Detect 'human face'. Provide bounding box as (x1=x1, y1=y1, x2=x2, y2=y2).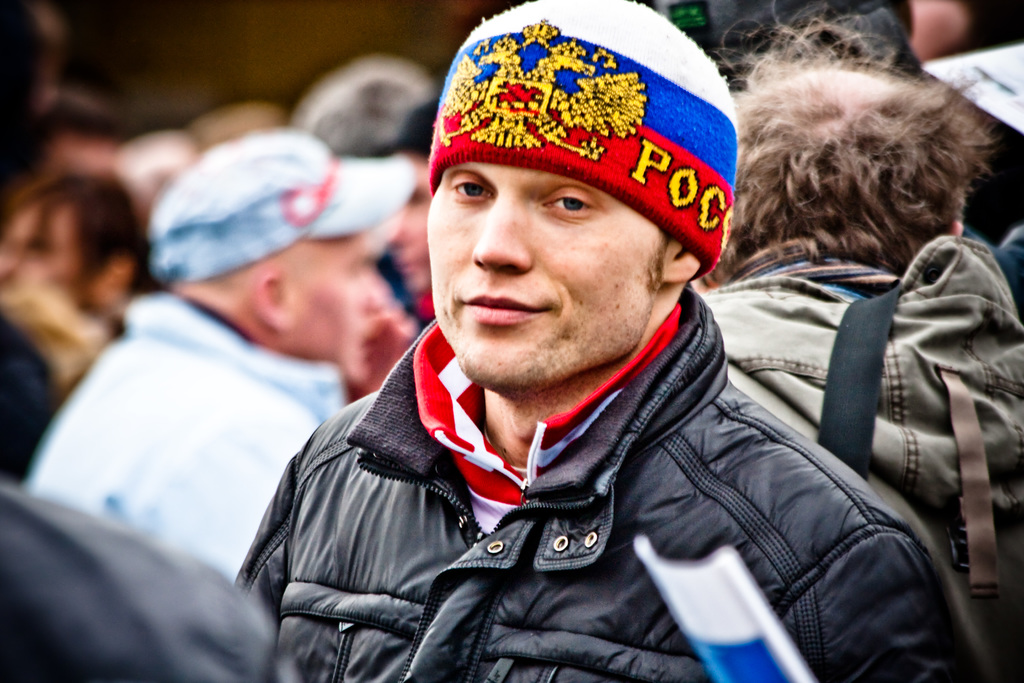
(x1=292, y1=236, x2=390, y2=384).
